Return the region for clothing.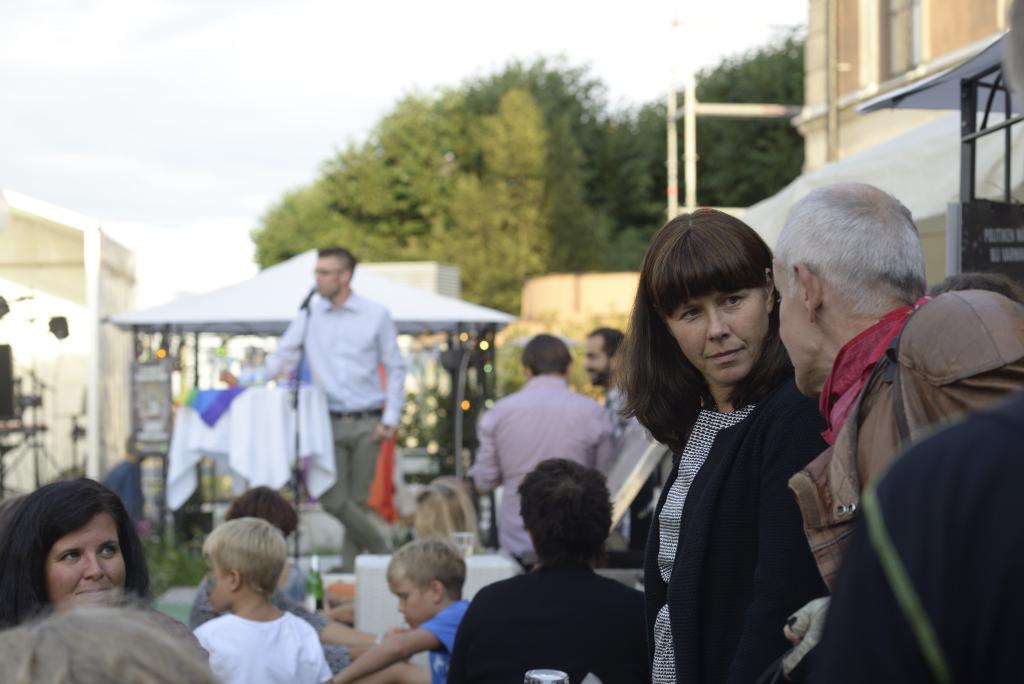
[233, 287, 408, 582].
